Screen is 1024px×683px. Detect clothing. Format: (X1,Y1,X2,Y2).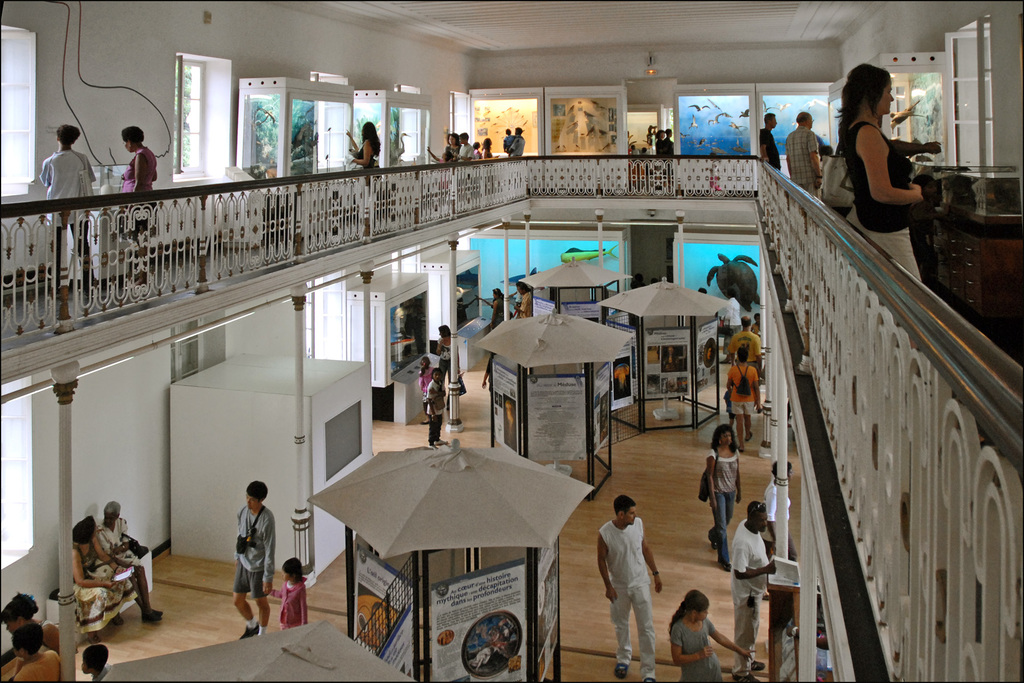
(99,520,140,567).
